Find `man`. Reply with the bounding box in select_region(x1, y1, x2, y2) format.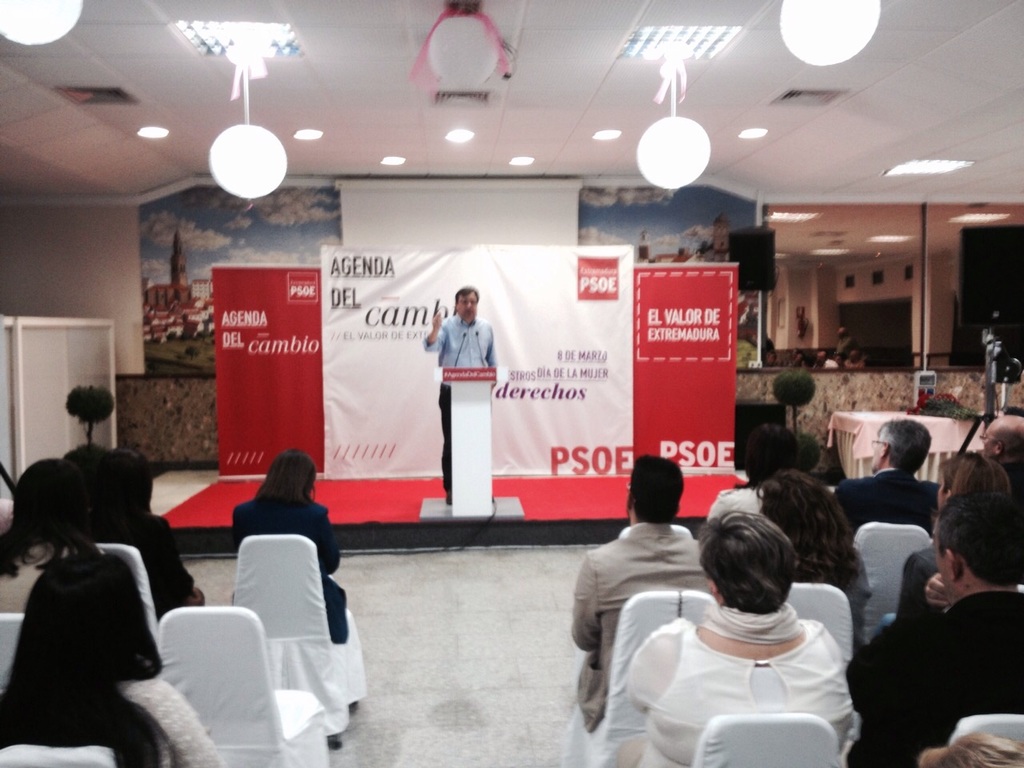
select_region(830, 415, 946, 554).
